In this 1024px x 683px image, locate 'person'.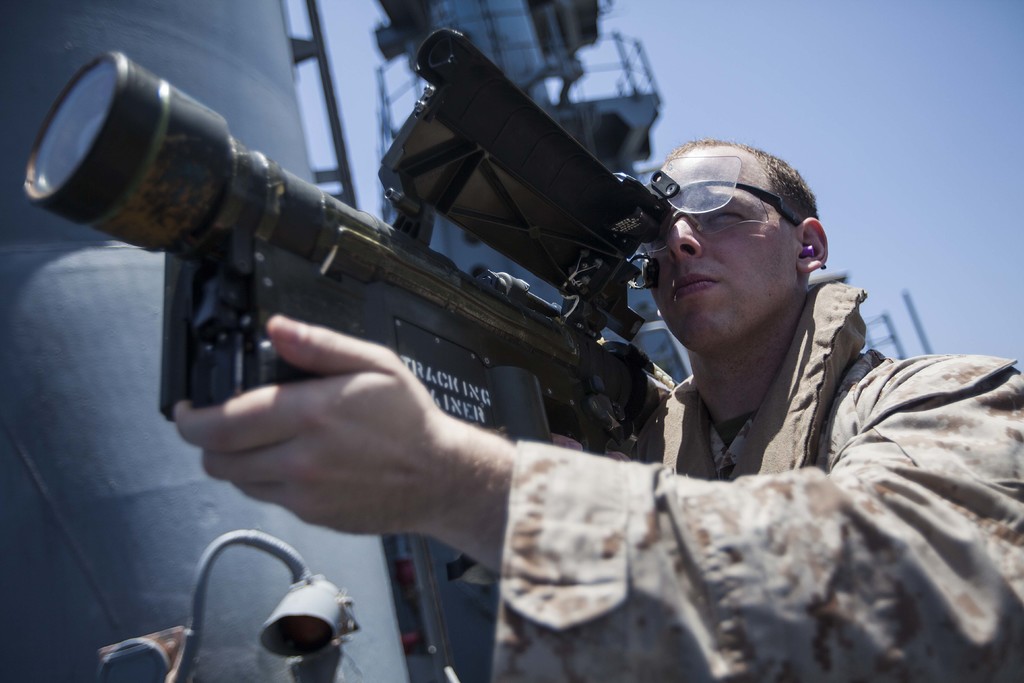
Bounding box: 169 136 1023 682.
